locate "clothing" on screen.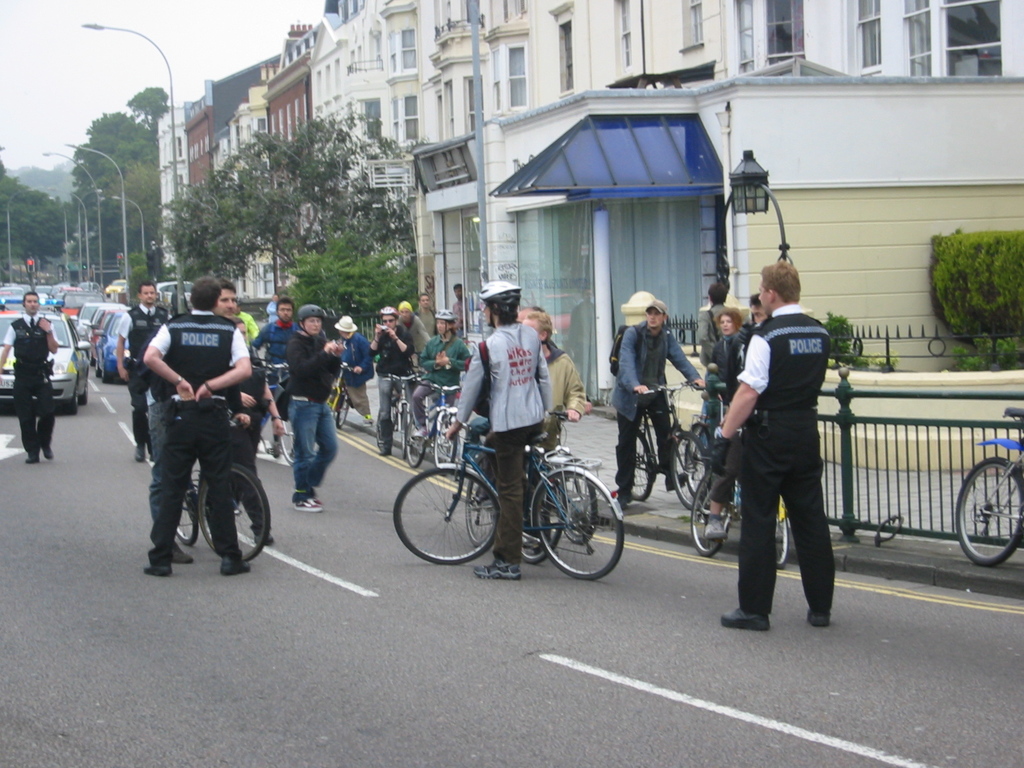
On screen at x1=398 y1=312 x2=436 y2=369.
